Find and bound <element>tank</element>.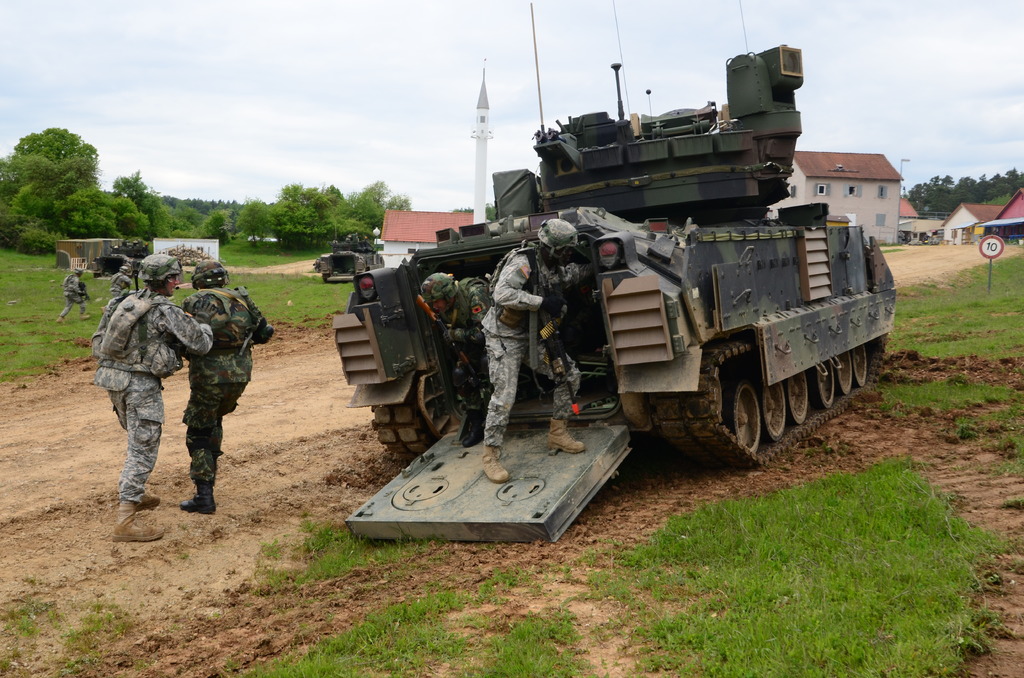
Bound: 89/236/150/278.
